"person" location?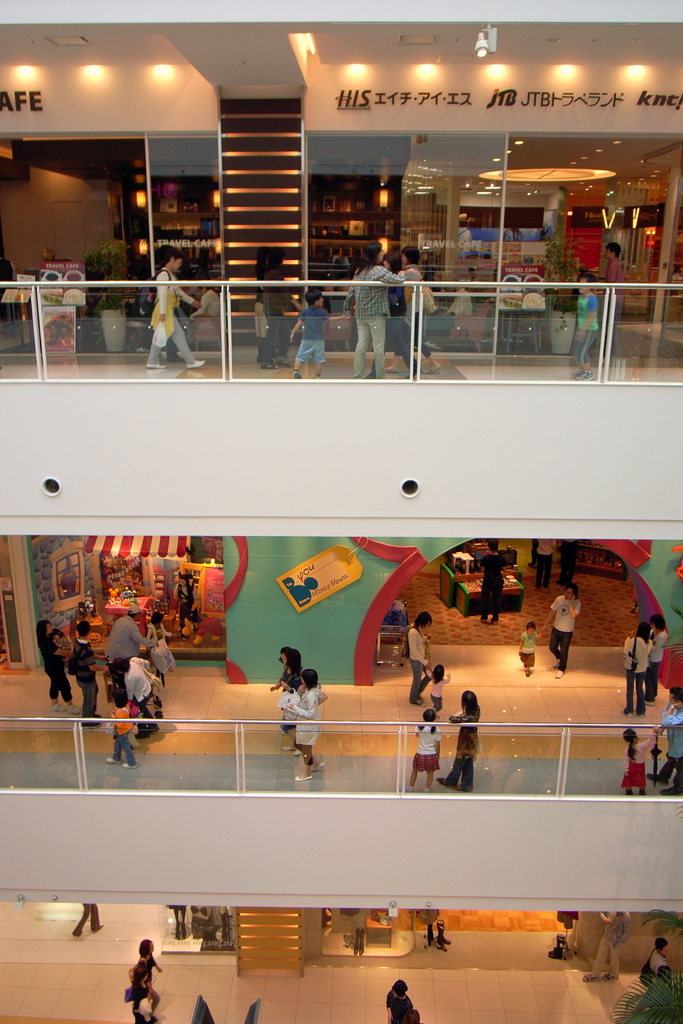
x1=105 y1=604 x2=156 y2=663
